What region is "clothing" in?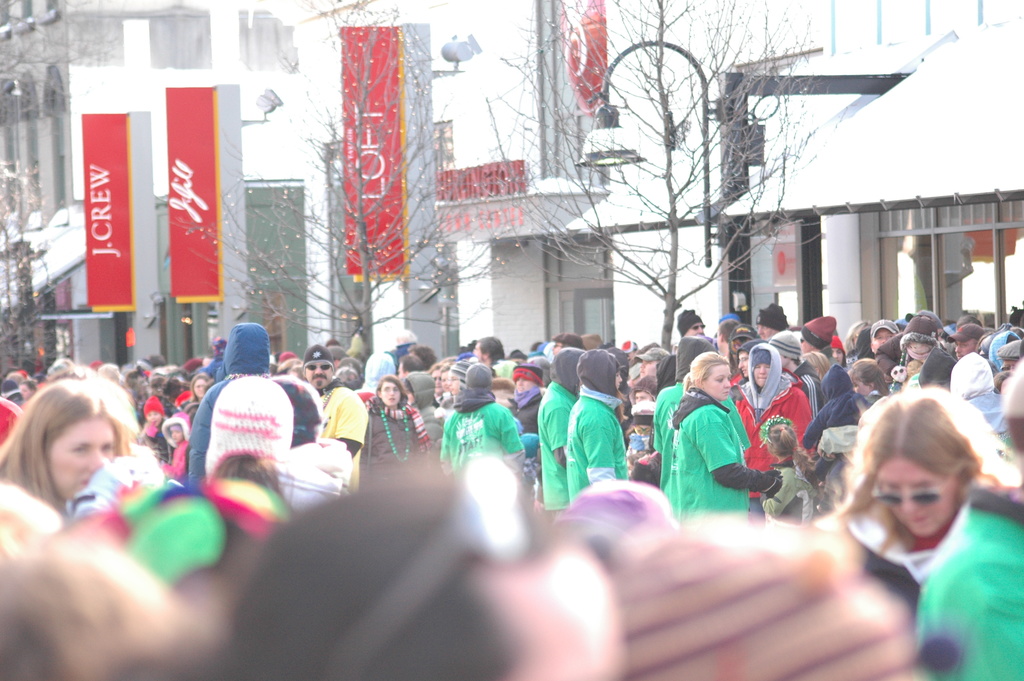
[439, 403, 522, 463].
